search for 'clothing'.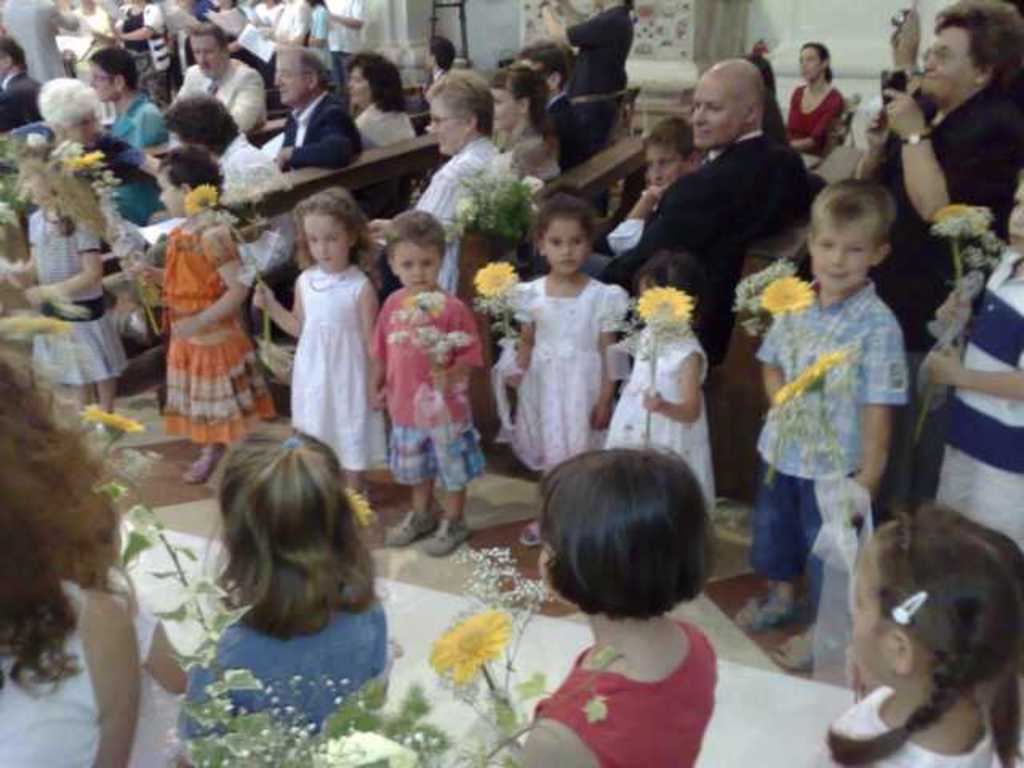
Found at {"x1": 272, "y1": 242, "x2": 373, "y2": 451}.
